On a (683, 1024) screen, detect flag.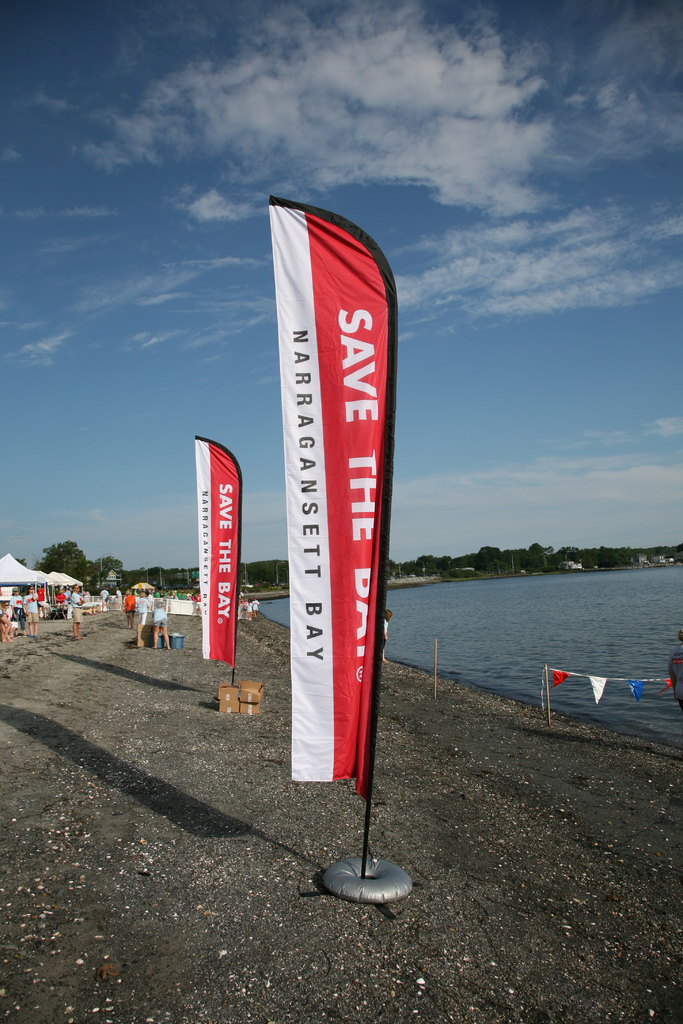
(256, 171, 405, 895).
